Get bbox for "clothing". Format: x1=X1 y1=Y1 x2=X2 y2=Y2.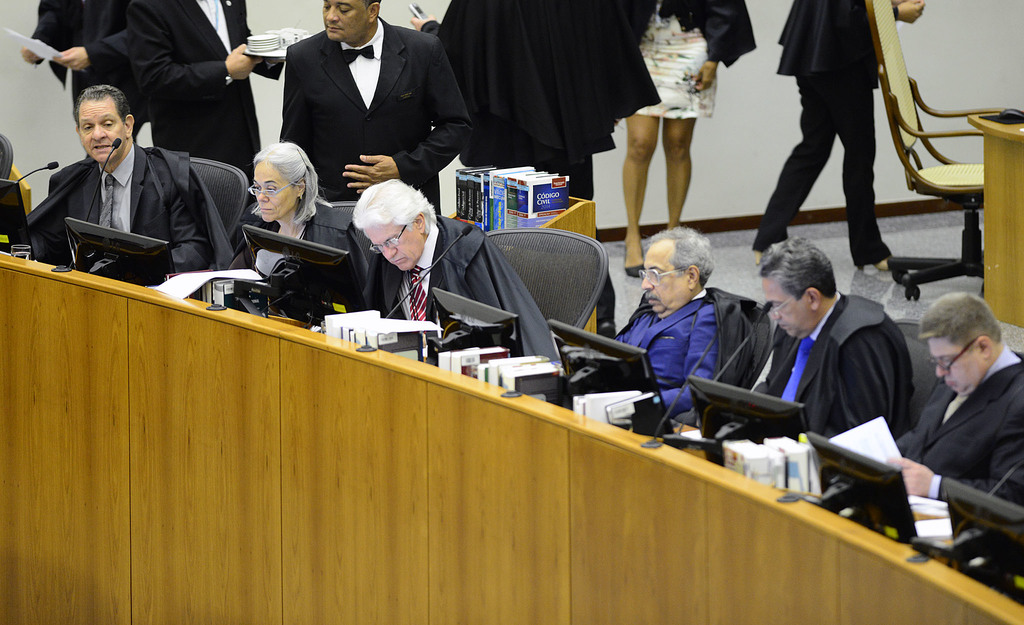
x1=895 y1=341 x2=1023 y2=528.
